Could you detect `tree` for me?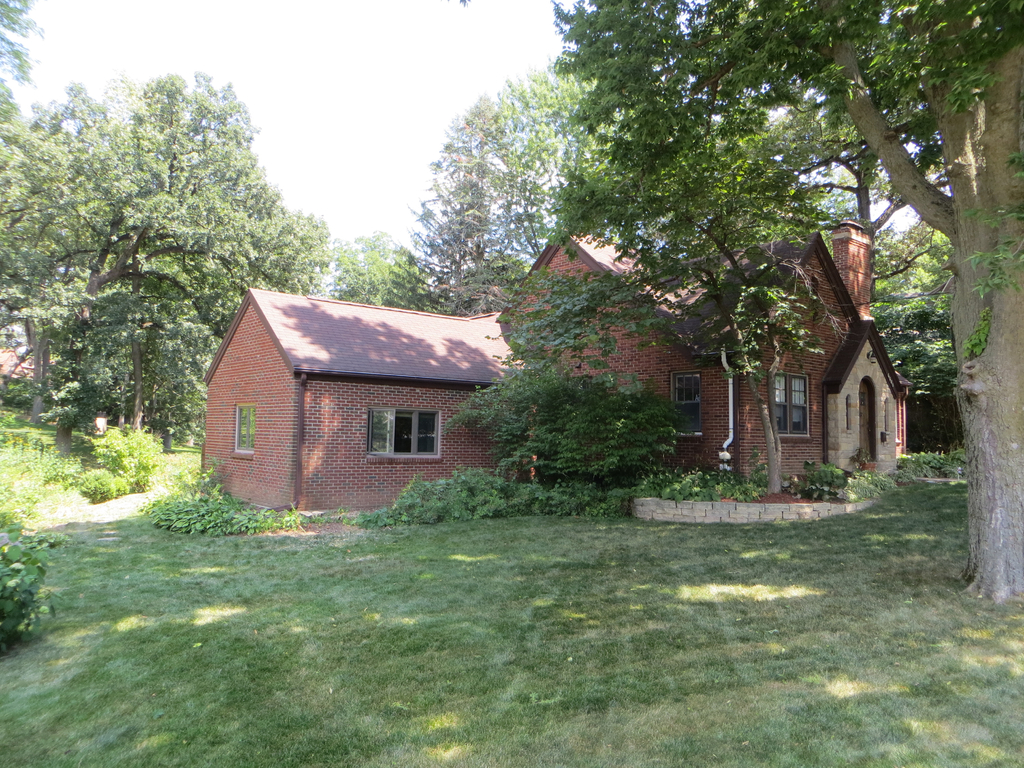
Detection result: region(321, 226, 437, 317).
